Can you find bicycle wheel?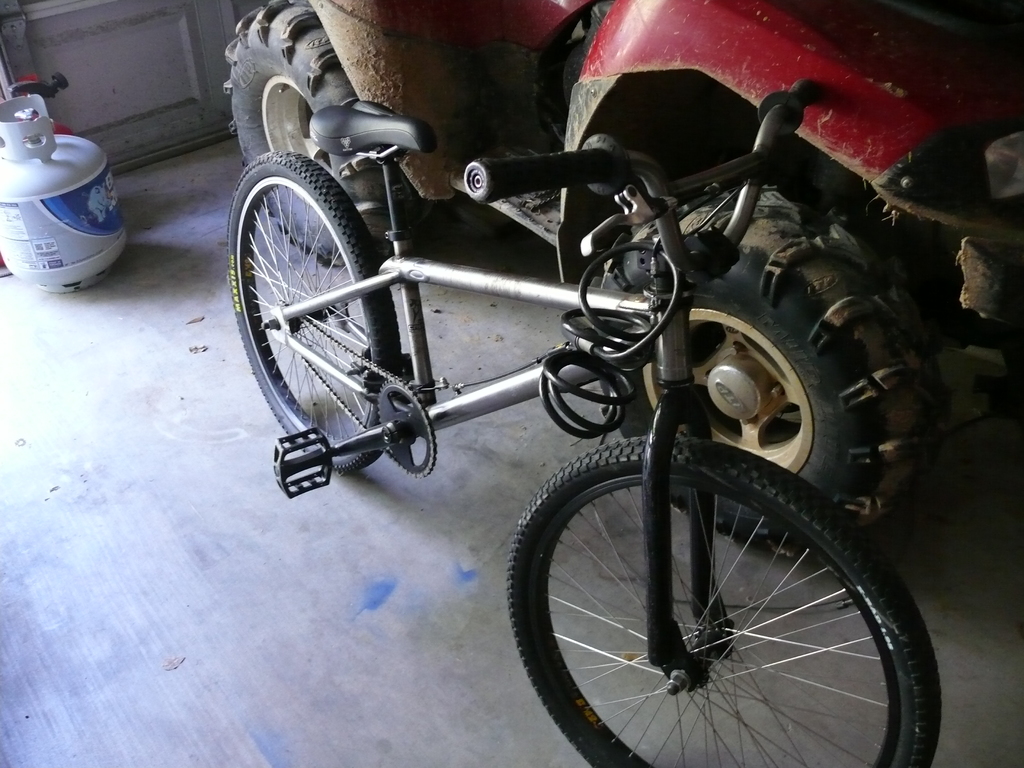
Yes, bounding box: [225,154,403,475].
